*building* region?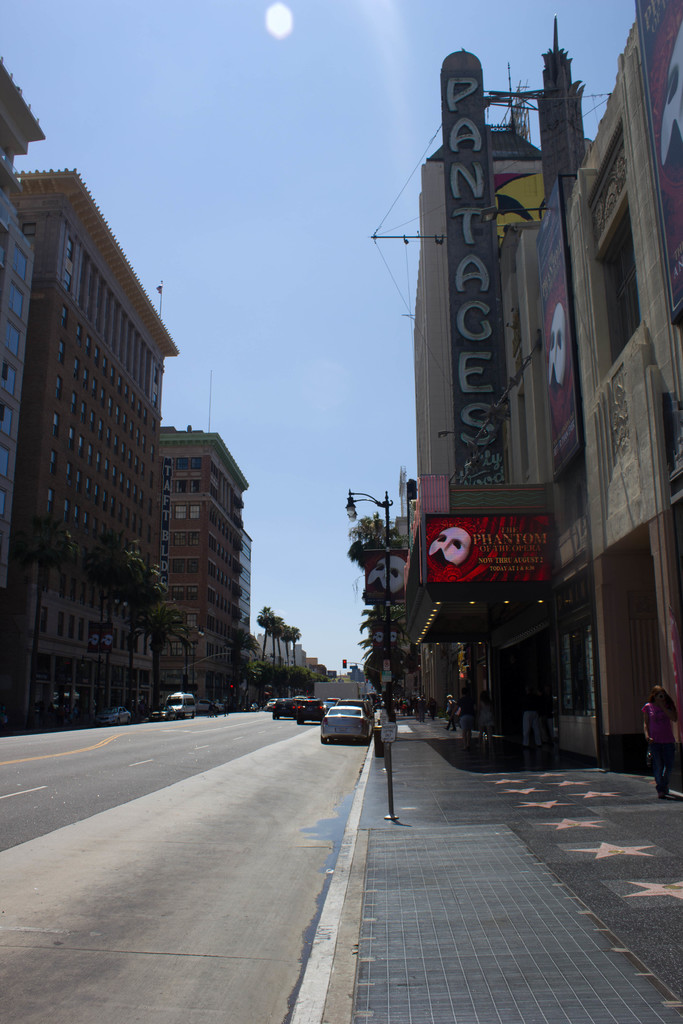
rect(8, 173, 183, 722)
